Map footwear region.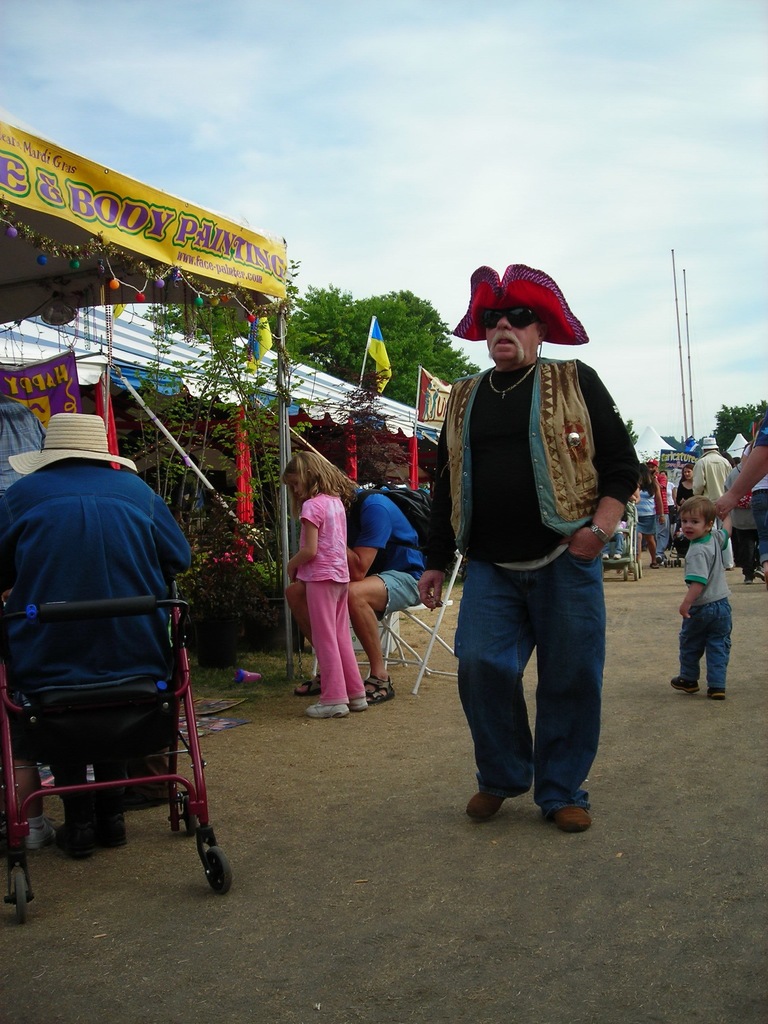
Mapped to left=550, top=805, right=593, bottom=840.
